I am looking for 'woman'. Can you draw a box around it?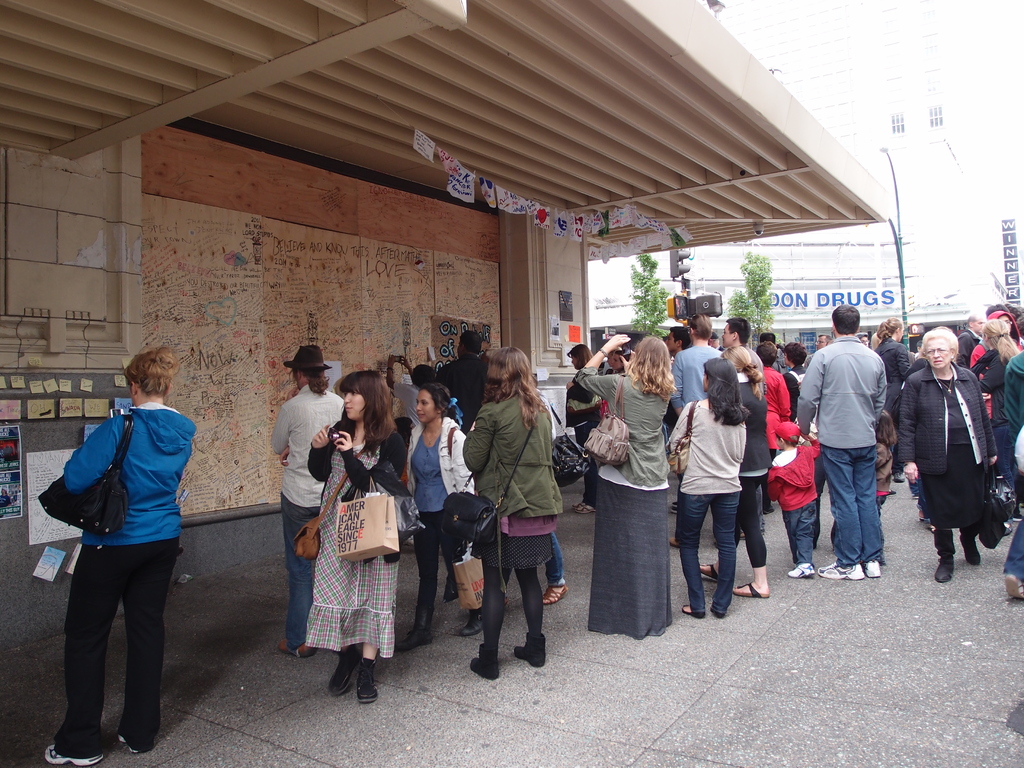
Sure, the bounding box is box(559, 332, 673, 628).
